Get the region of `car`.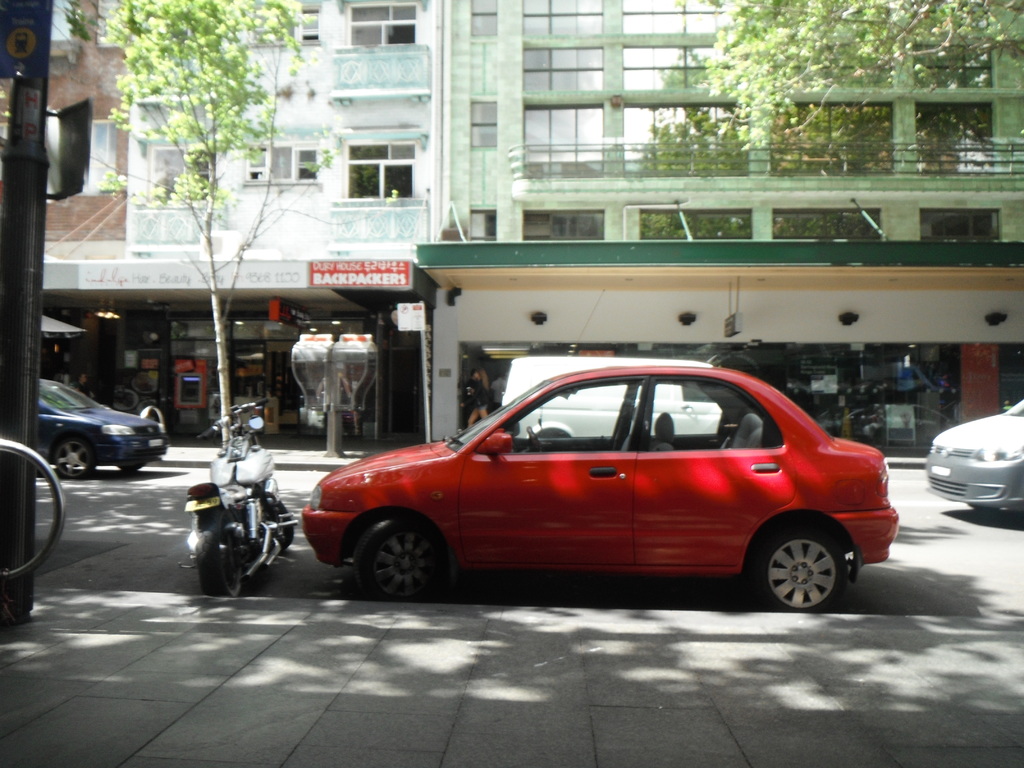
(36,379,170,482).
